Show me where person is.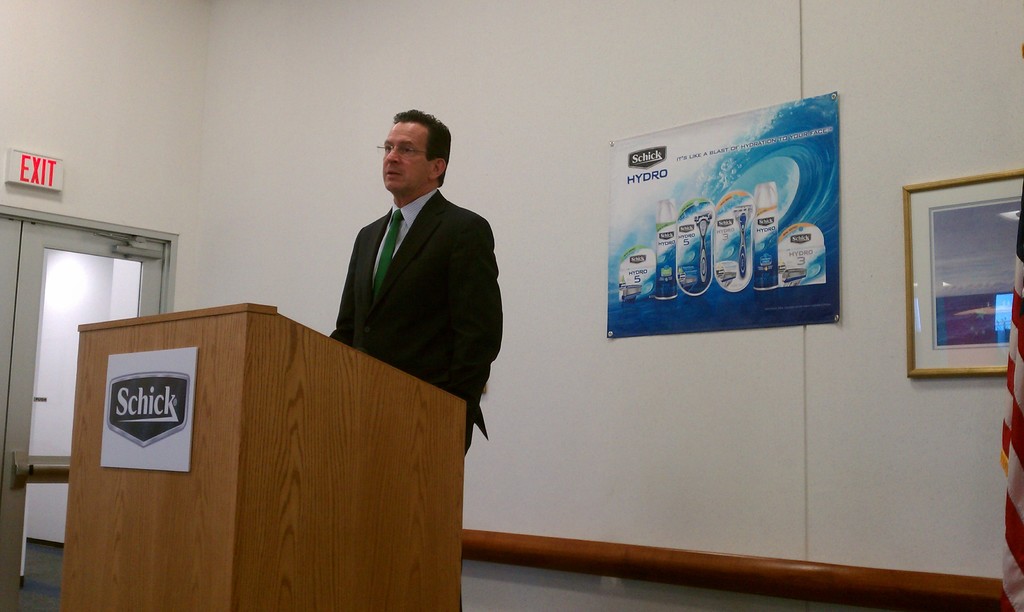
person is at rect(296, 101, 501, 444).
